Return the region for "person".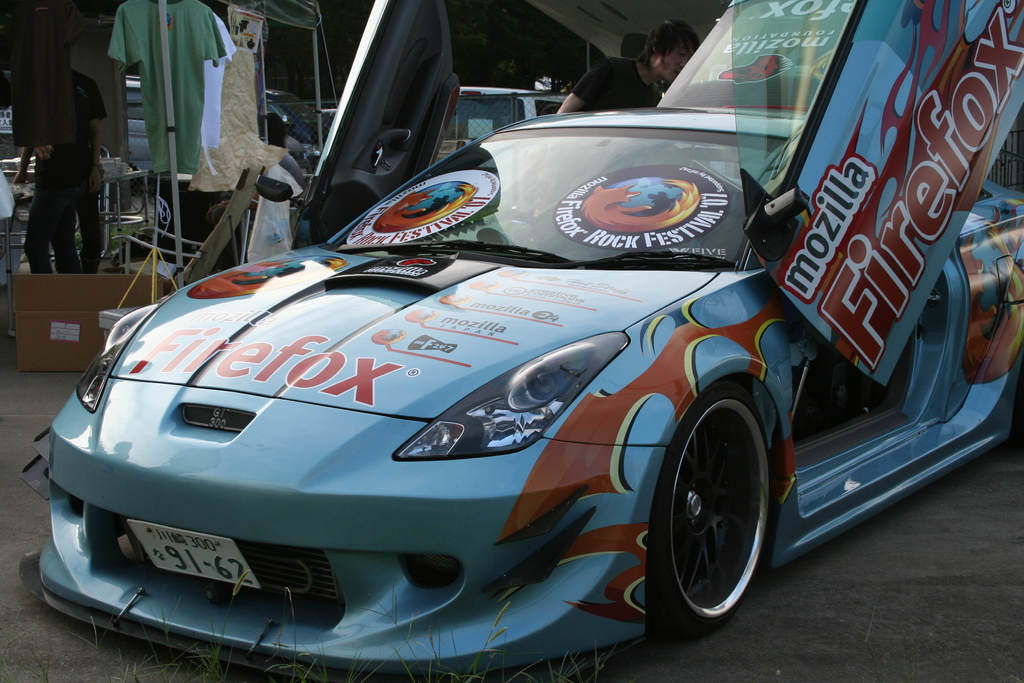
locate(560, 17, 696, 111).
